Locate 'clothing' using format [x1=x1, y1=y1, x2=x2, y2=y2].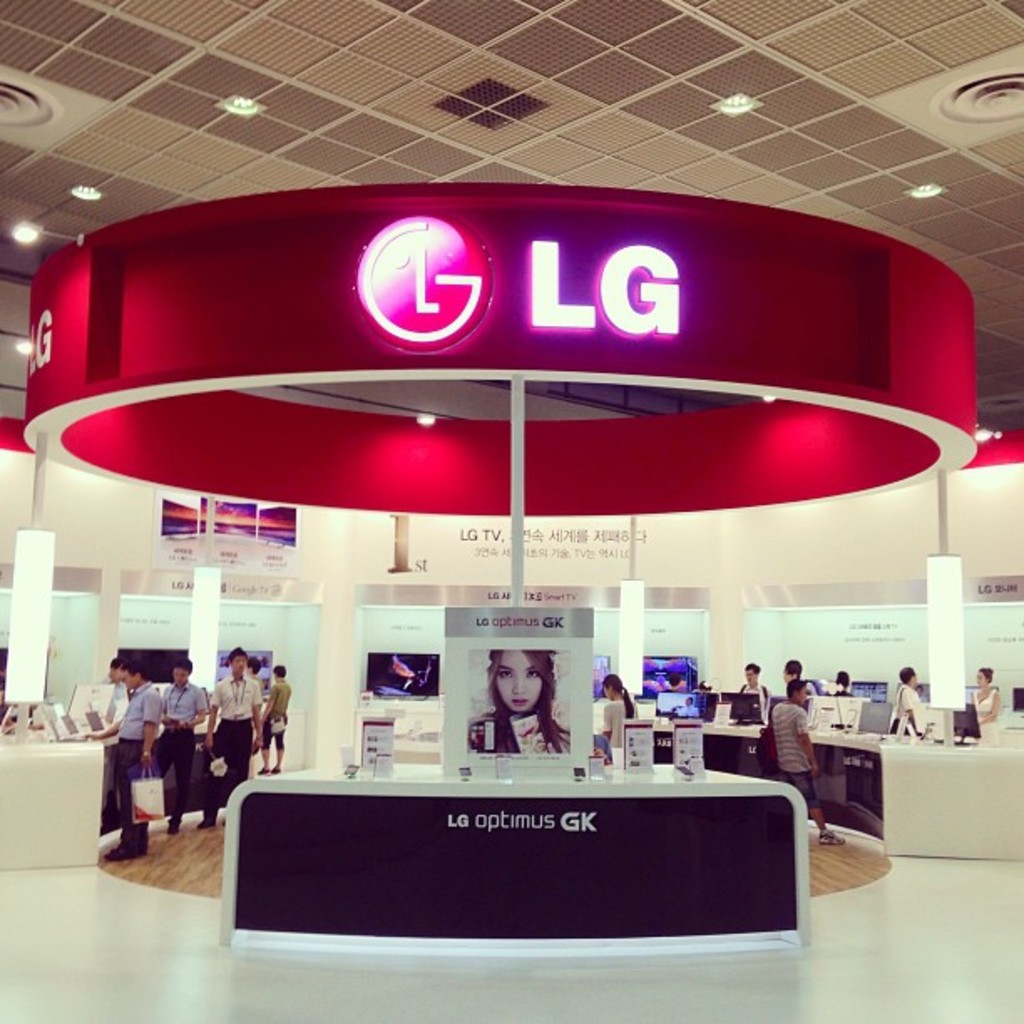
[x1=773, y1=699, x2=822, y2=810].
